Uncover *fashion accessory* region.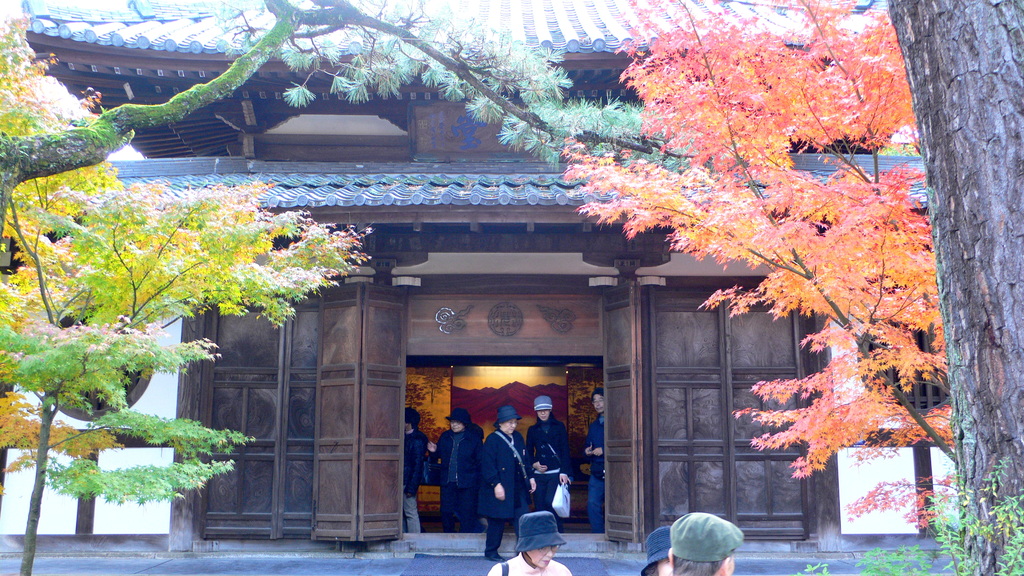
Uncovered: locate(499, 561, 510, 575).
